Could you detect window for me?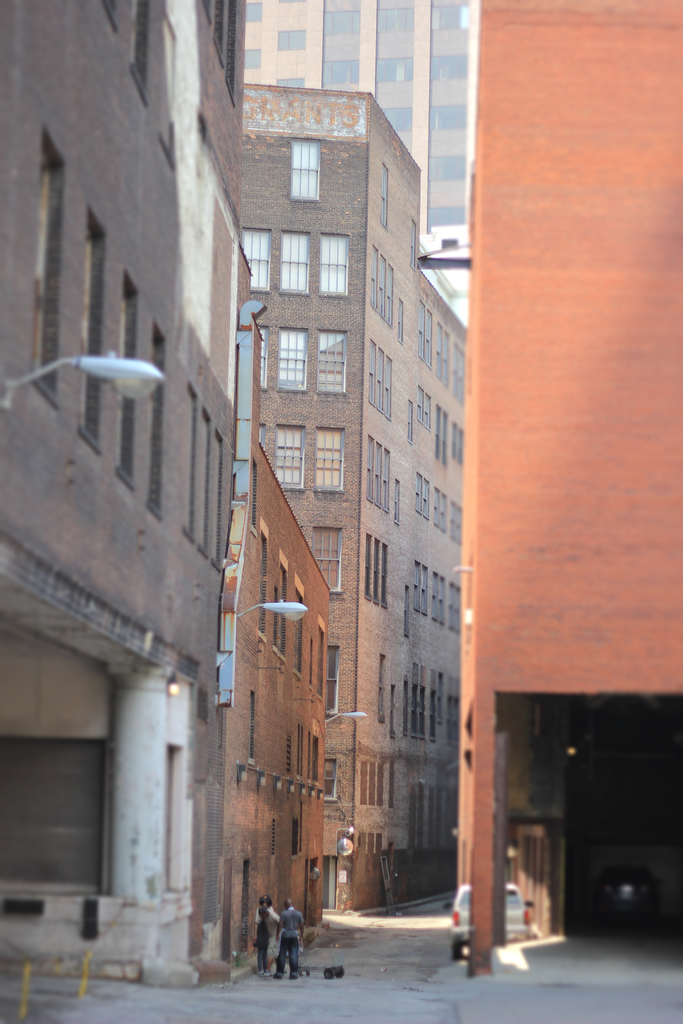
Detection result: rect(431, 101, 463, 131).
